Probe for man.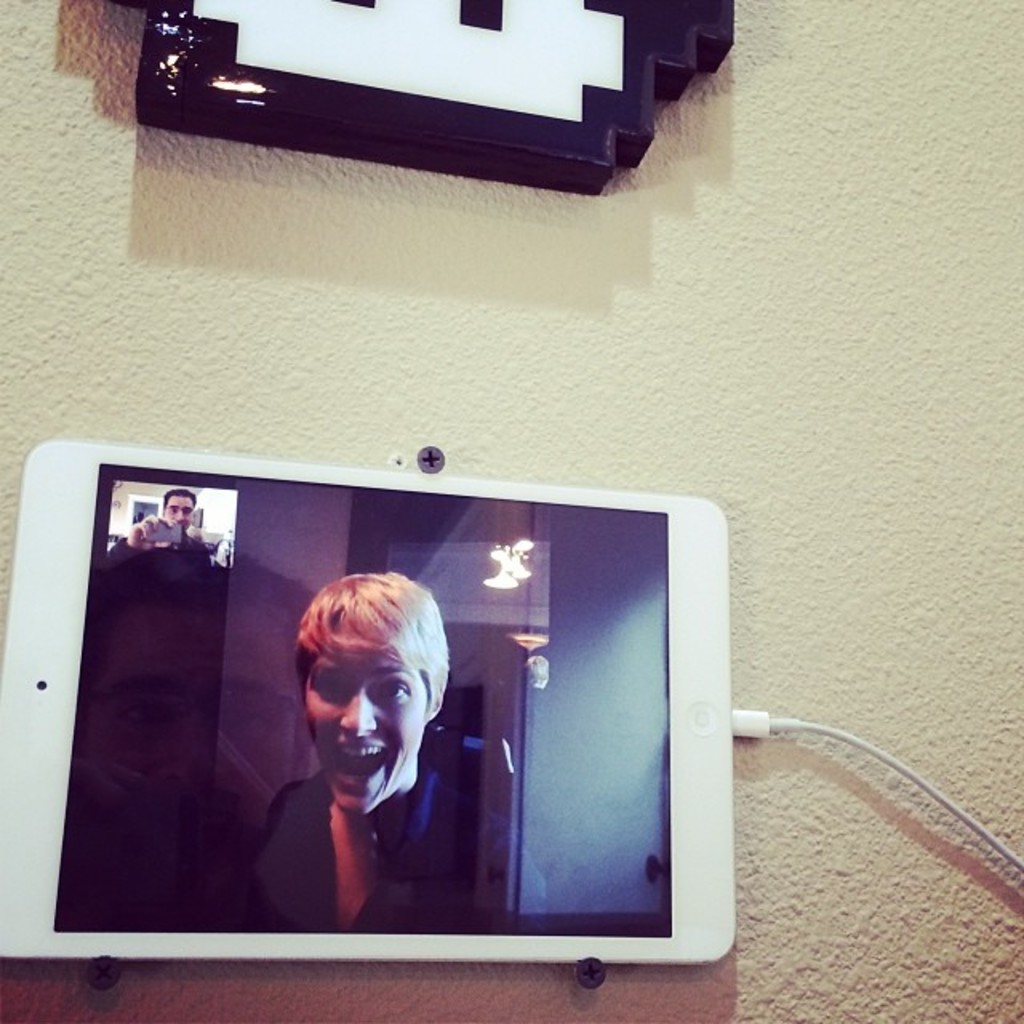
Probe result: (x1=106, y1=488, x2=213, y2=586).
